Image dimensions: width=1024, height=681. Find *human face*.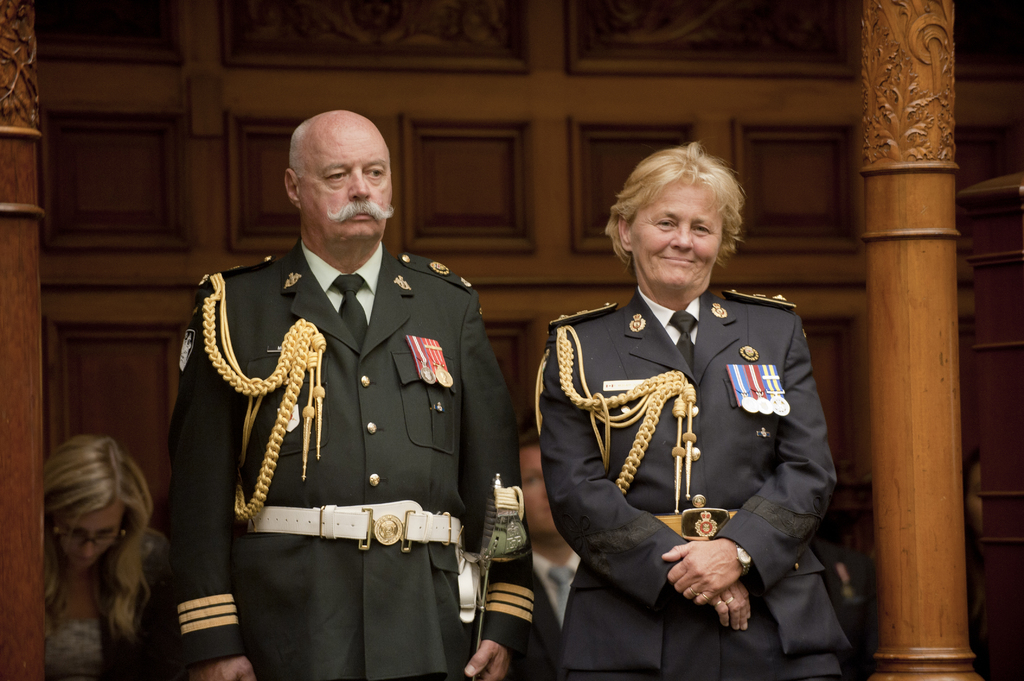
[631,183,724,290].
